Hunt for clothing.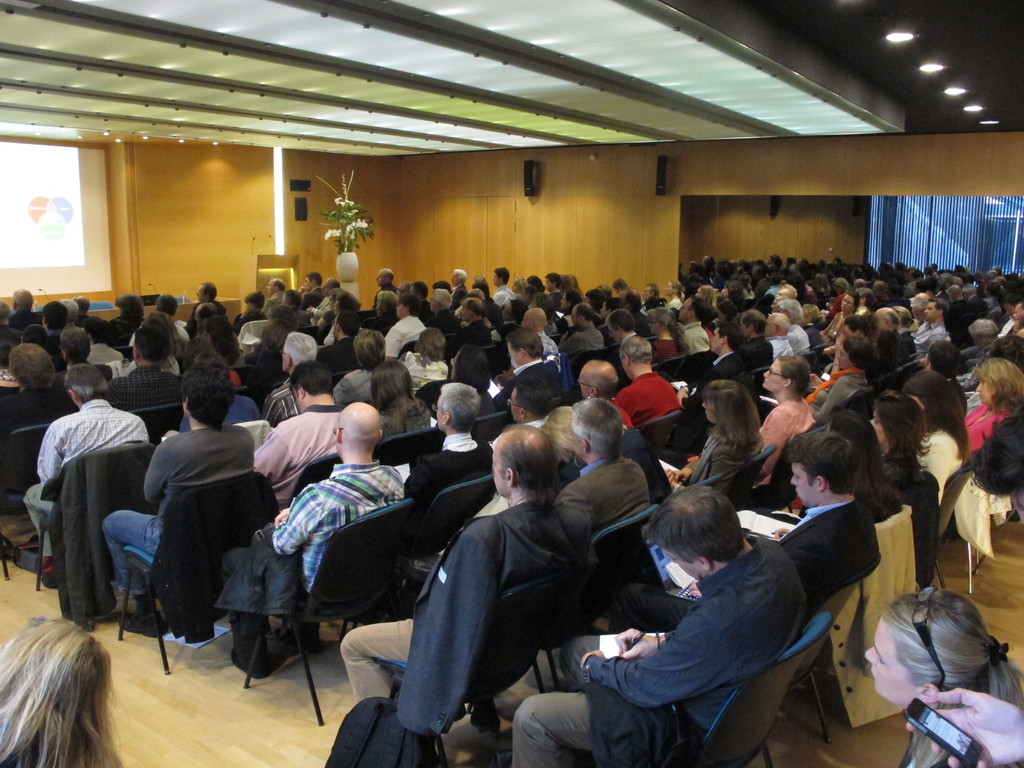
Hunted down at x1=50 y1=445 x2=158 y2=620.
